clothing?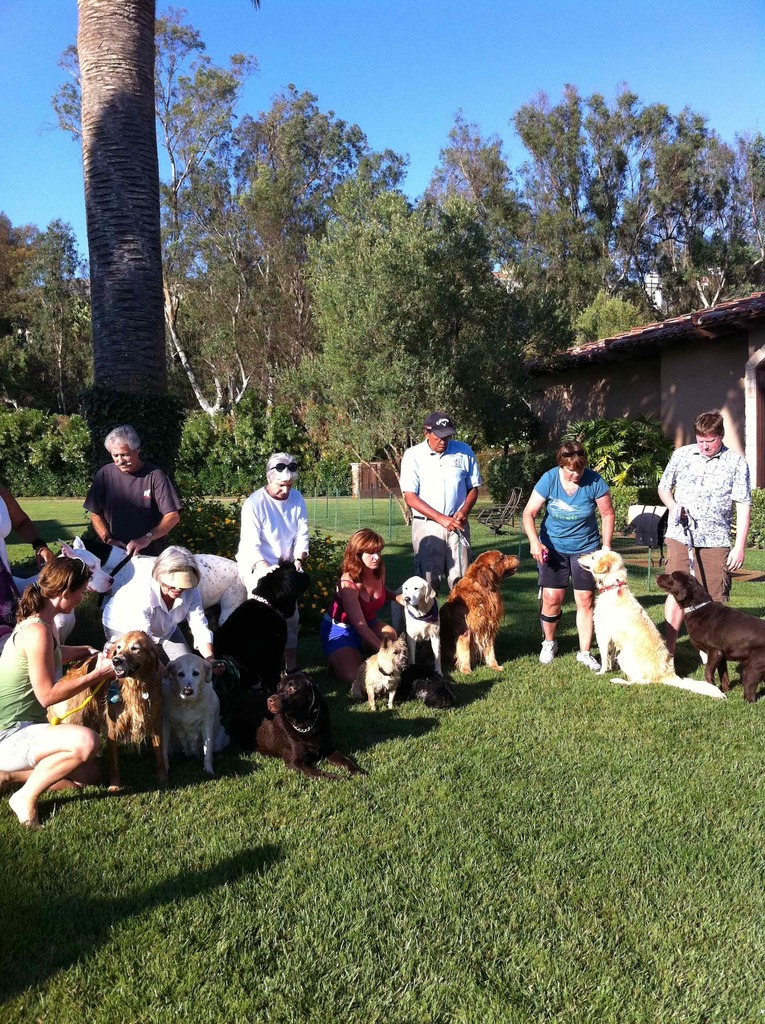
[103, 566, 208, 653]
